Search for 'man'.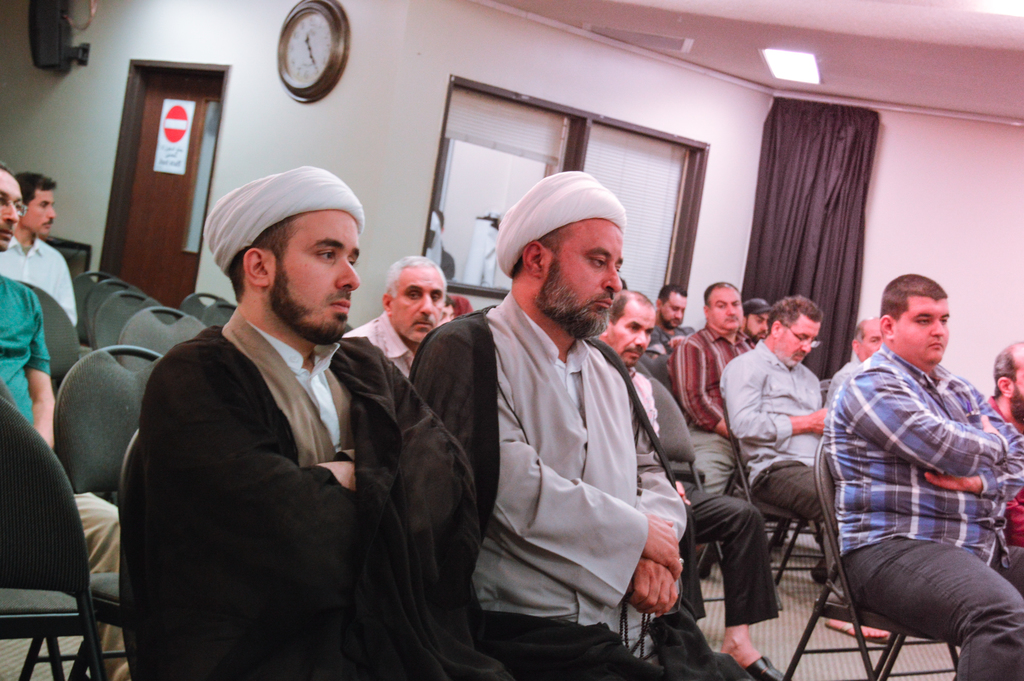
Found at bbox=[738, 296, 777, 350].
